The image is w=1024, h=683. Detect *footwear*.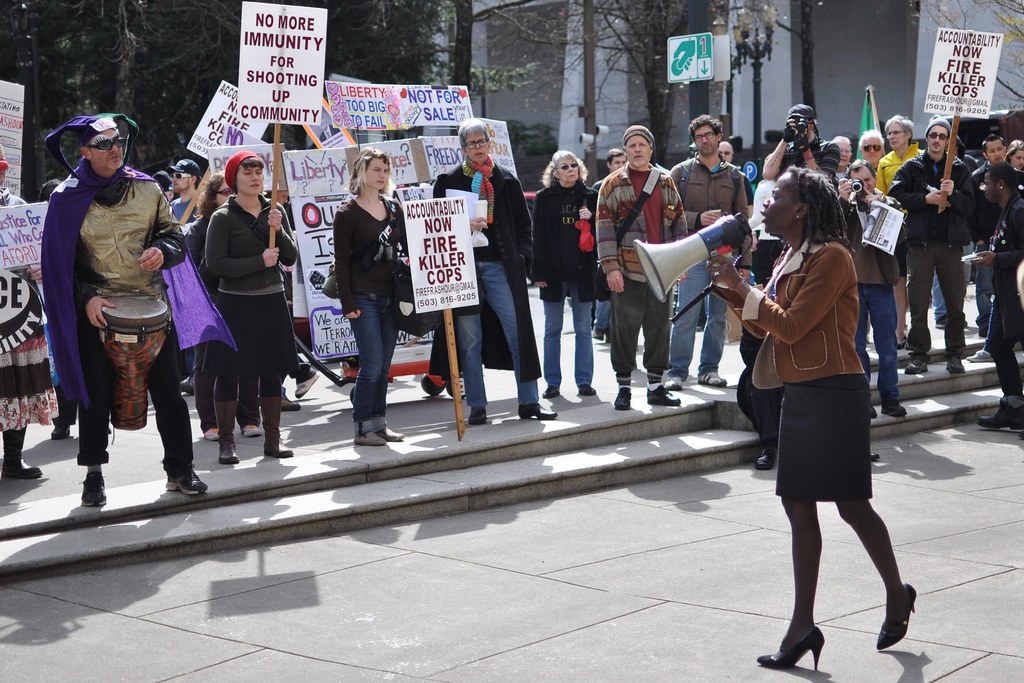
Detection: 698, 370, 727, 387.
